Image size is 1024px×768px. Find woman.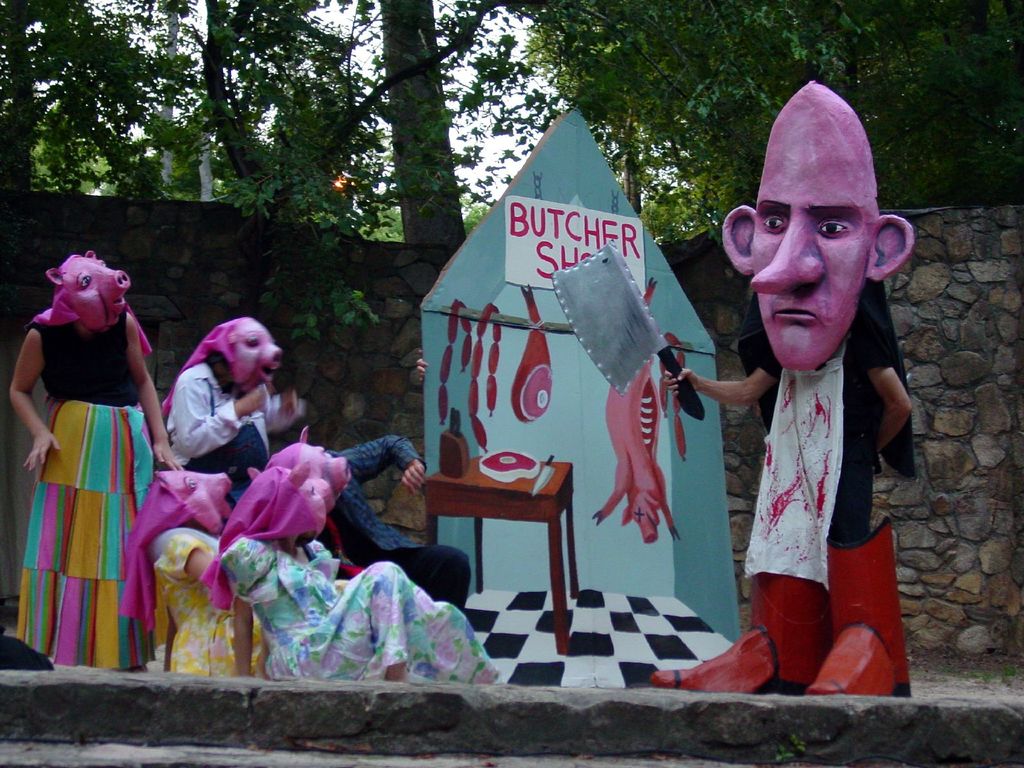
bbox=(29, 290, 148, 669).
